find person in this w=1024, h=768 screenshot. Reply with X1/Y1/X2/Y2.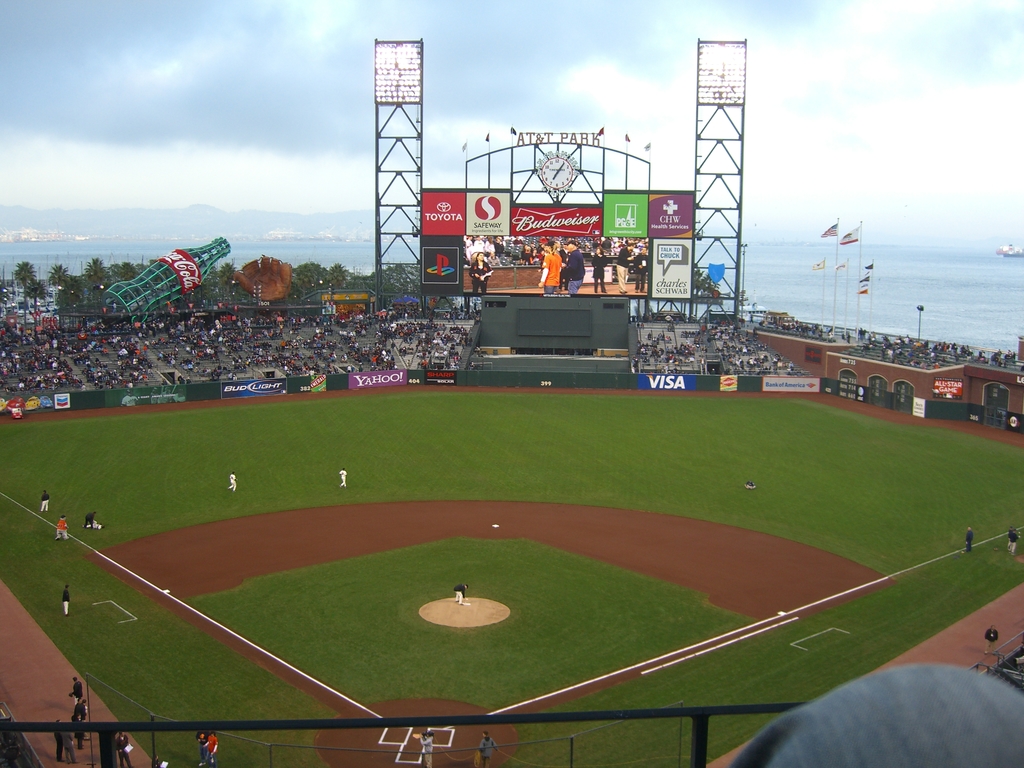
195/725/203/767.
